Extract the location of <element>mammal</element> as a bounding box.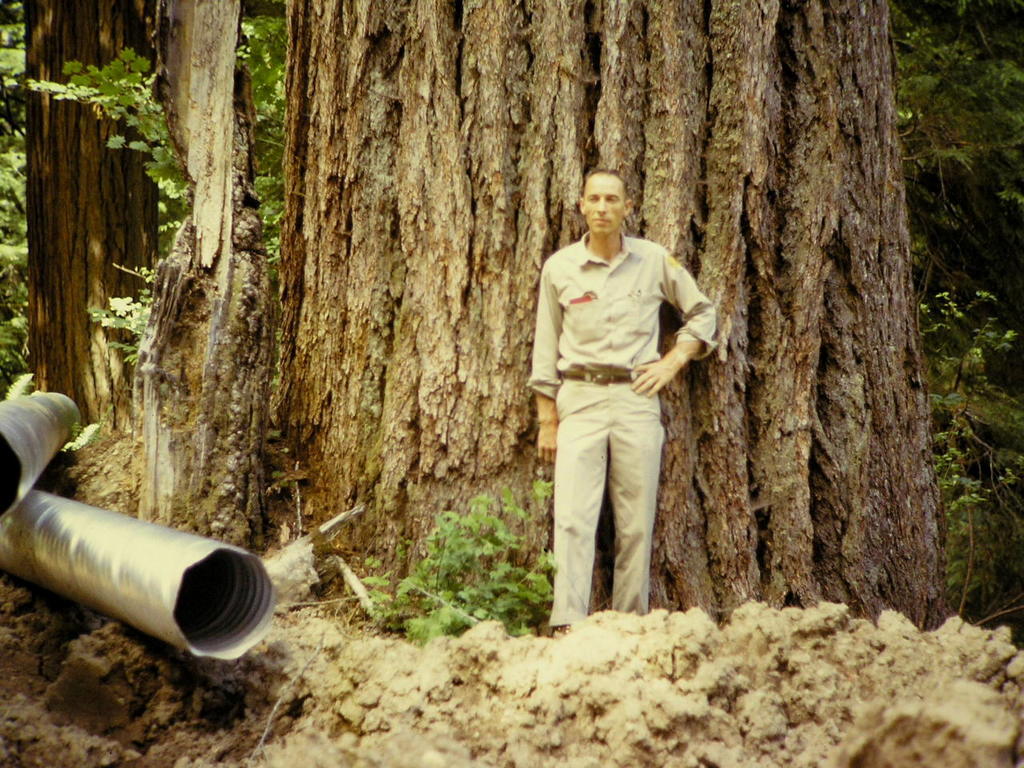
detection(527, 164, 719, 642).
